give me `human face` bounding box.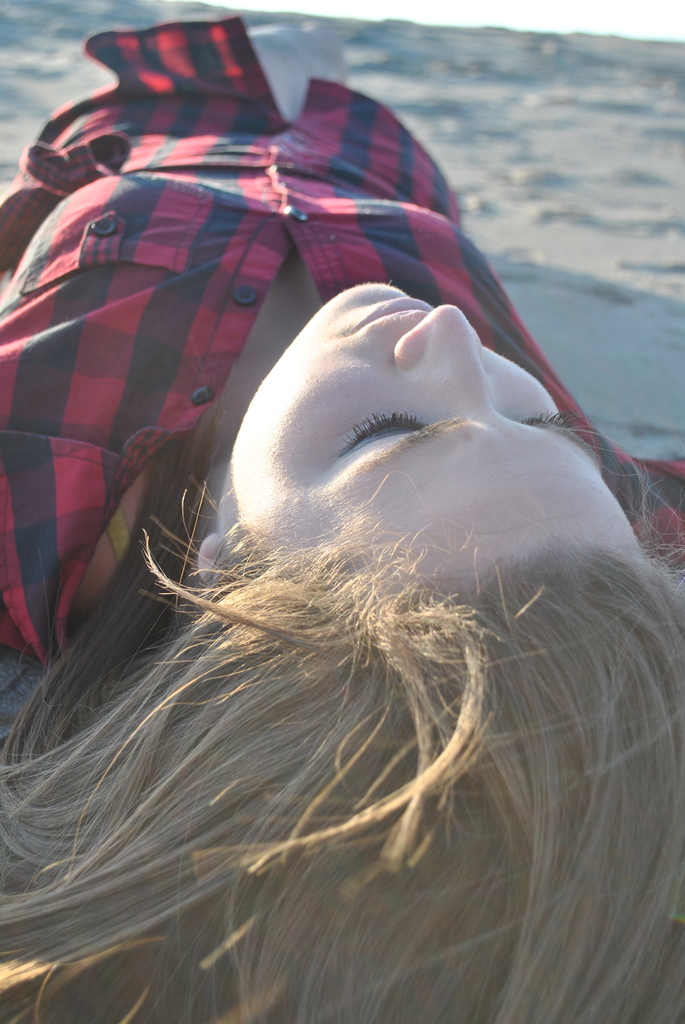
x1=203 y1=274 x2=659 y2=589.
